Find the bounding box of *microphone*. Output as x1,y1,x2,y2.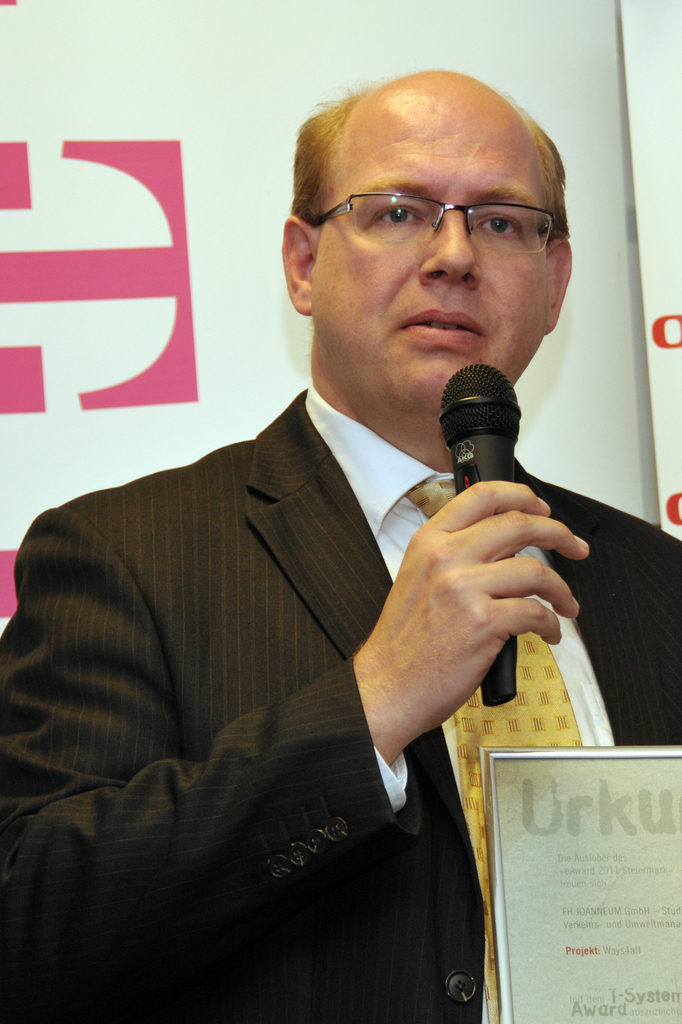
436,357,529,724.
